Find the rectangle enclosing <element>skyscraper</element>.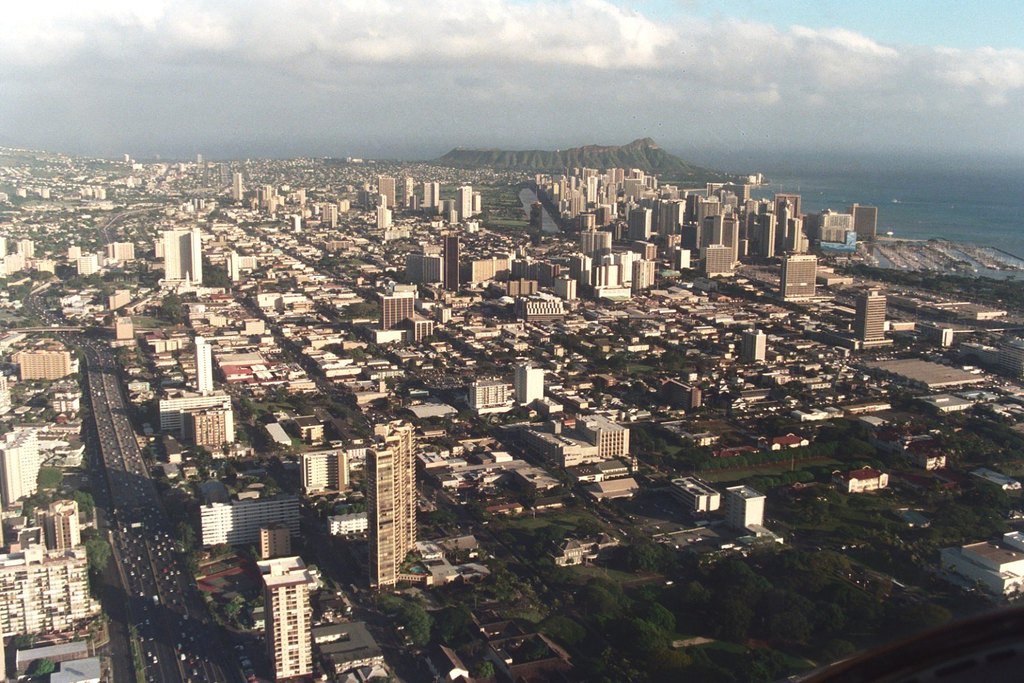
47/497/87/557.
